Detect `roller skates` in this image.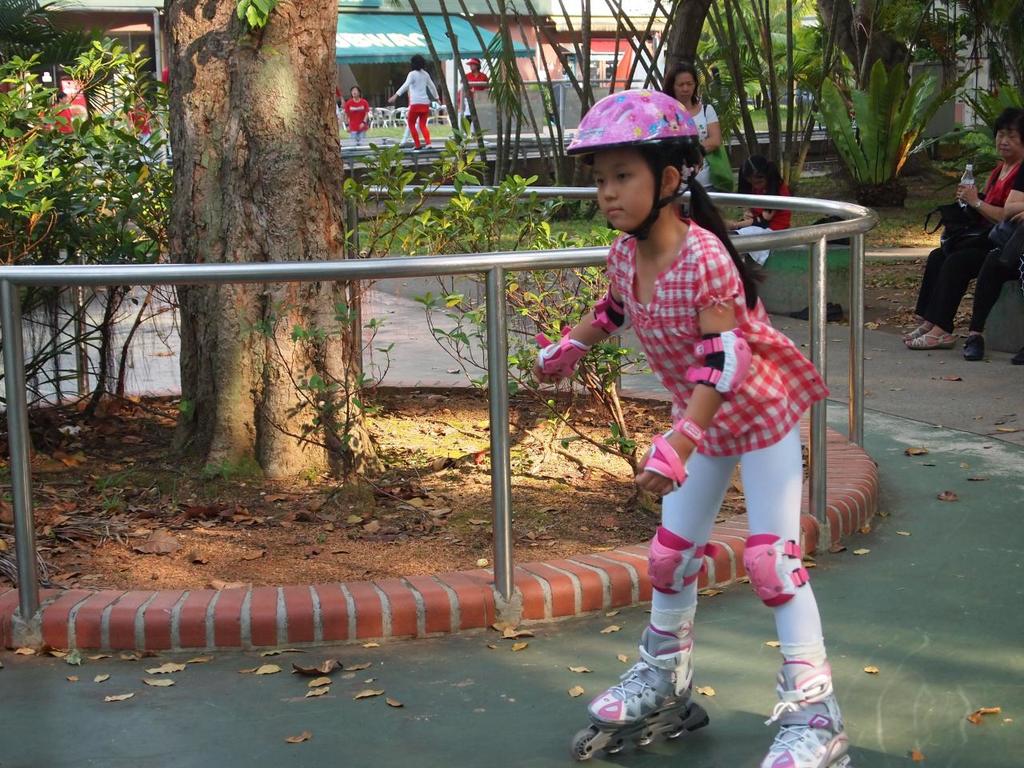
Detection: detection(770, 662, 854, 767).
